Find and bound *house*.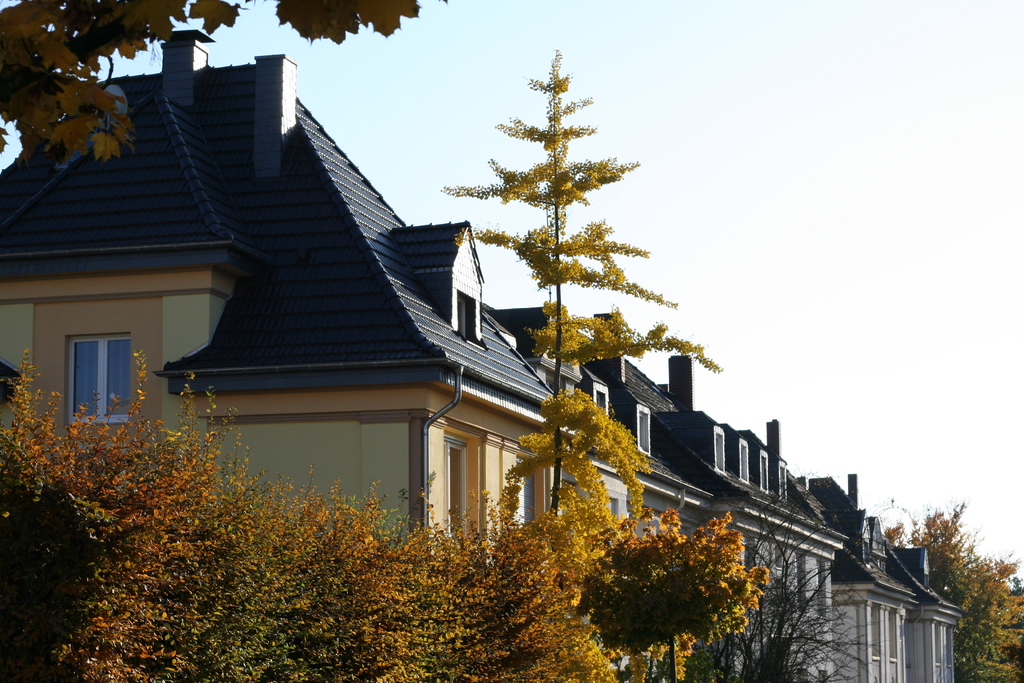
Bound: 833 509 908 679.
